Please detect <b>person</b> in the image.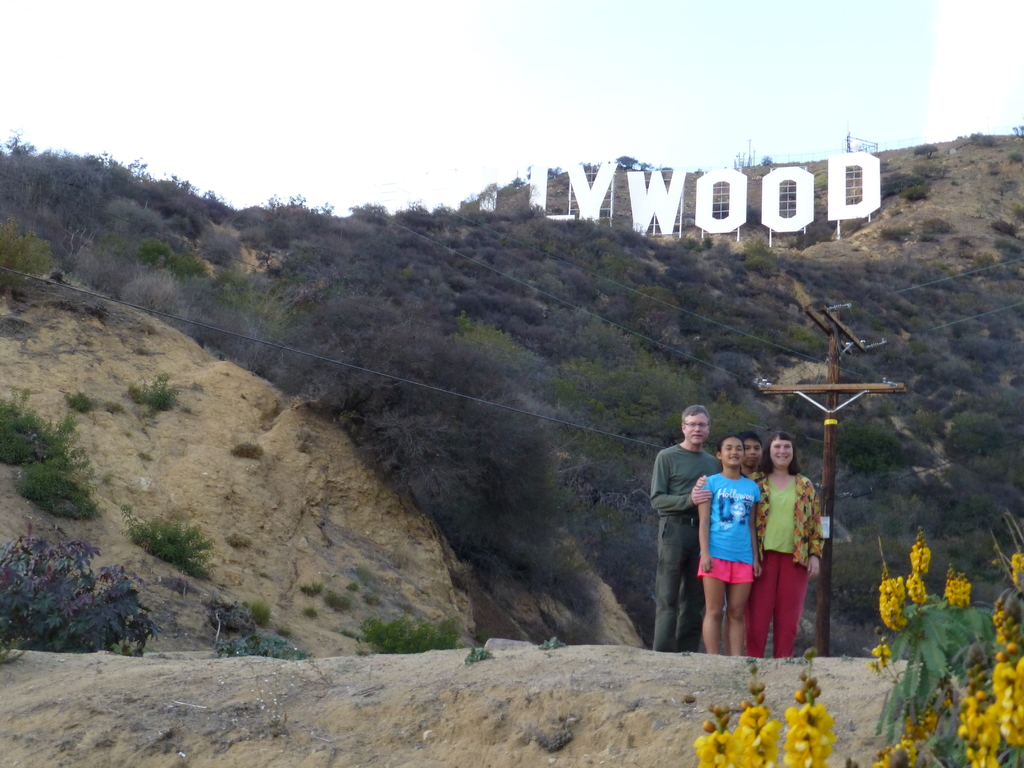
bbox=(738, 430, 764, 479).
